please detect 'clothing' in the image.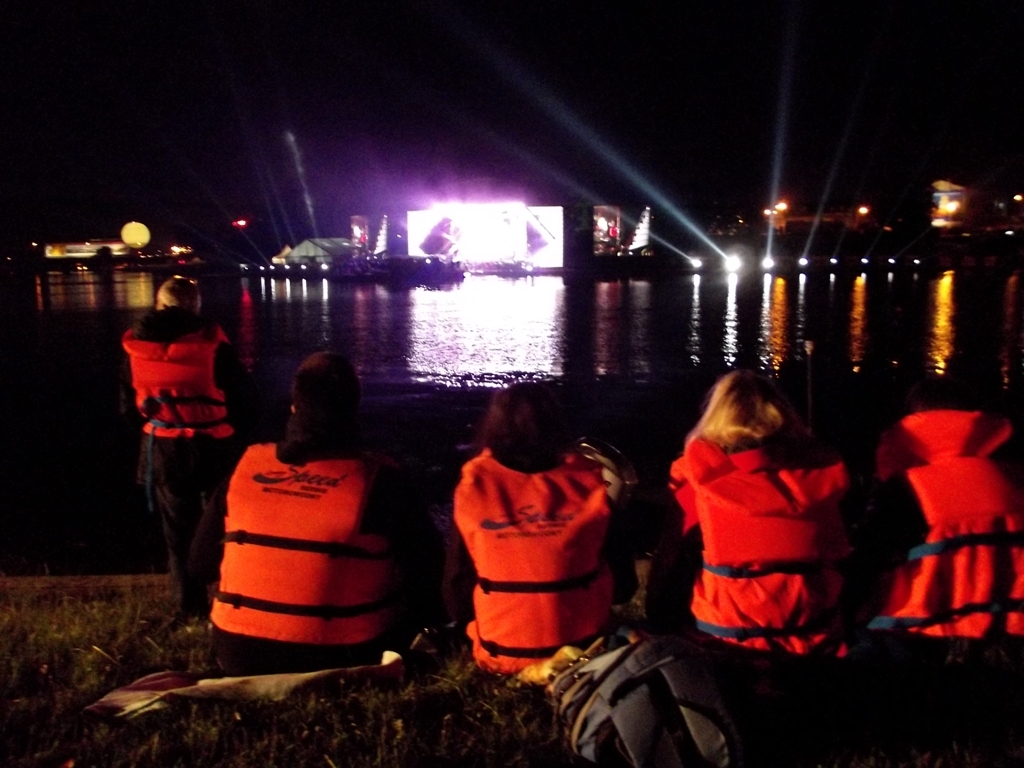
{"x1": 182, "y1": 433, "x2": 439, "y2": 677}.
